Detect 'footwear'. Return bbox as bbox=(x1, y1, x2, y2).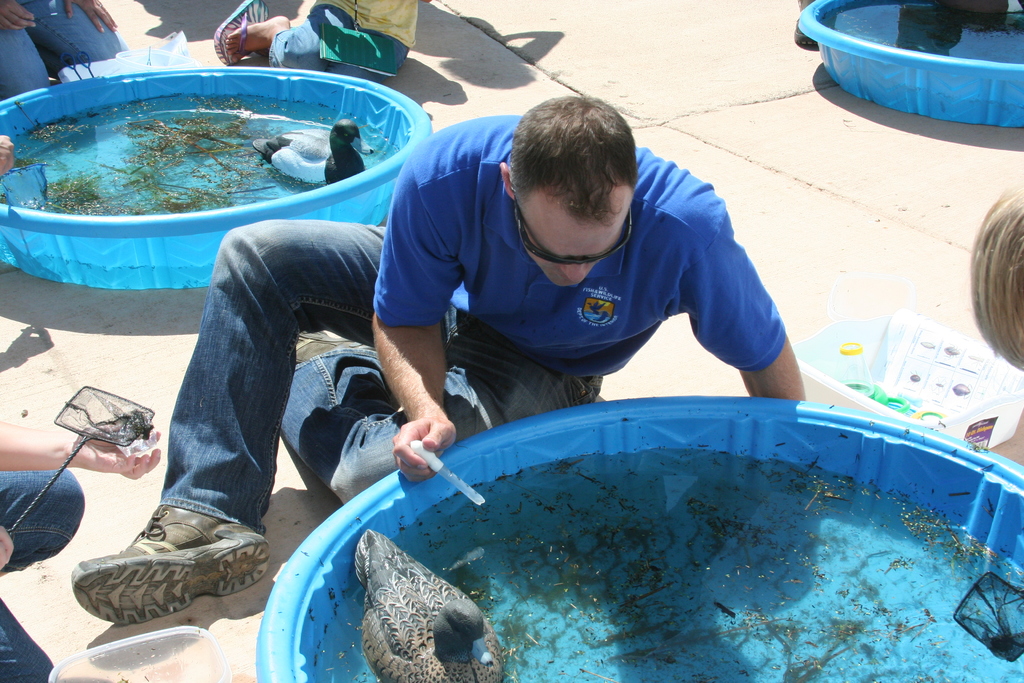
bbox=(293, 327, 380, 369).
